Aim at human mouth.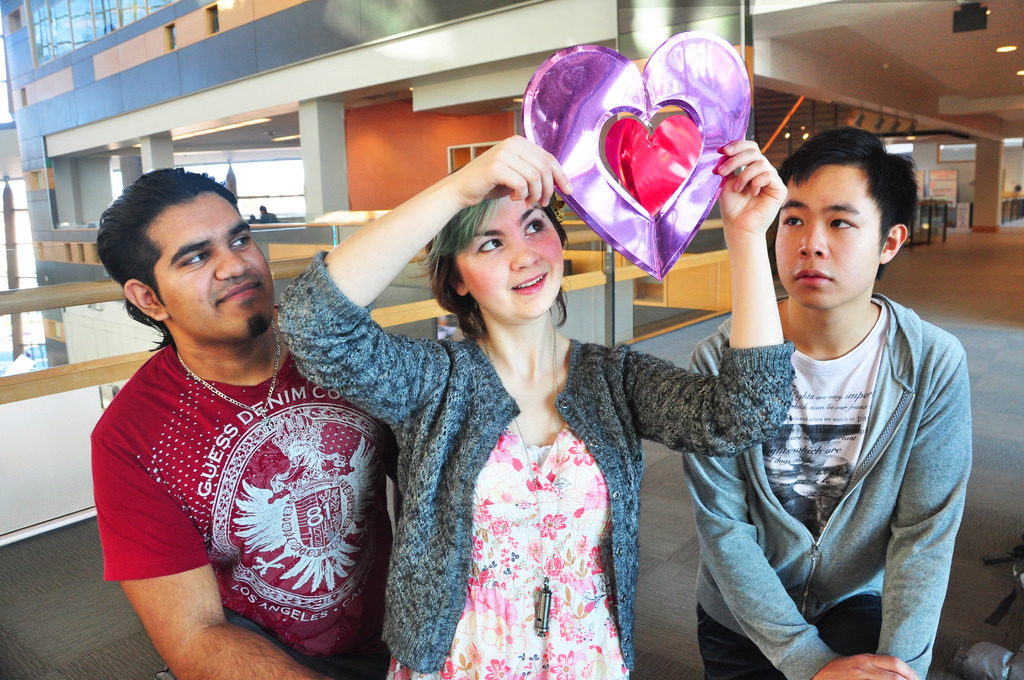
Aimed at 211 279 266 304.
